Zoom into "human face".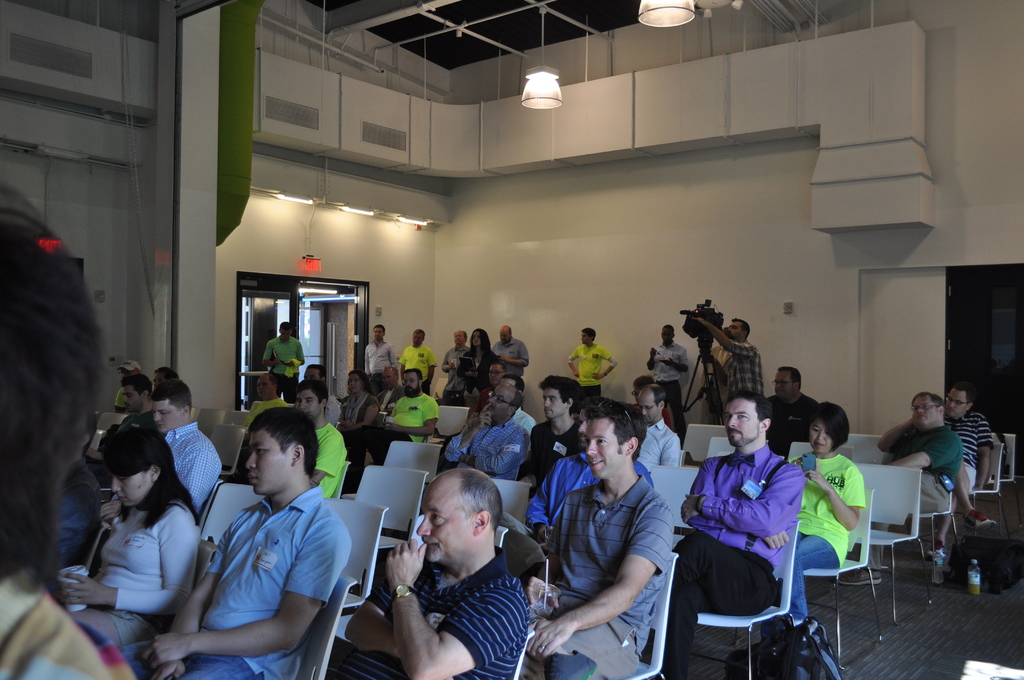
Zoom target: box(729, 319, 745, 341).
